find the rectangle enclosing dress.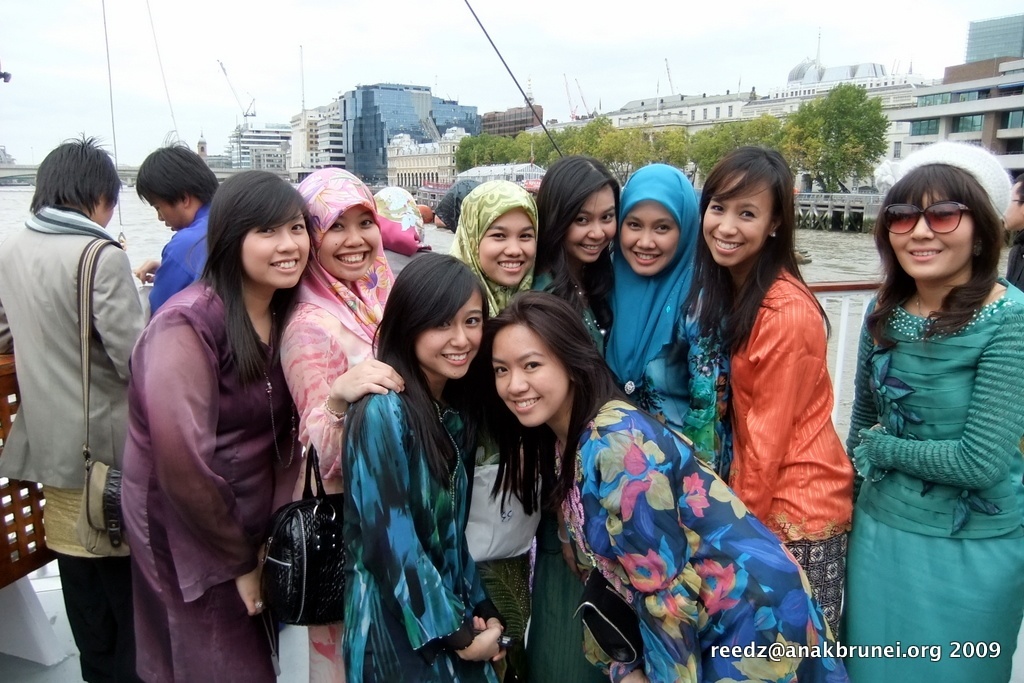
{"x1": 338, "y1": 381, "x2": 501, "y2": 682}.
